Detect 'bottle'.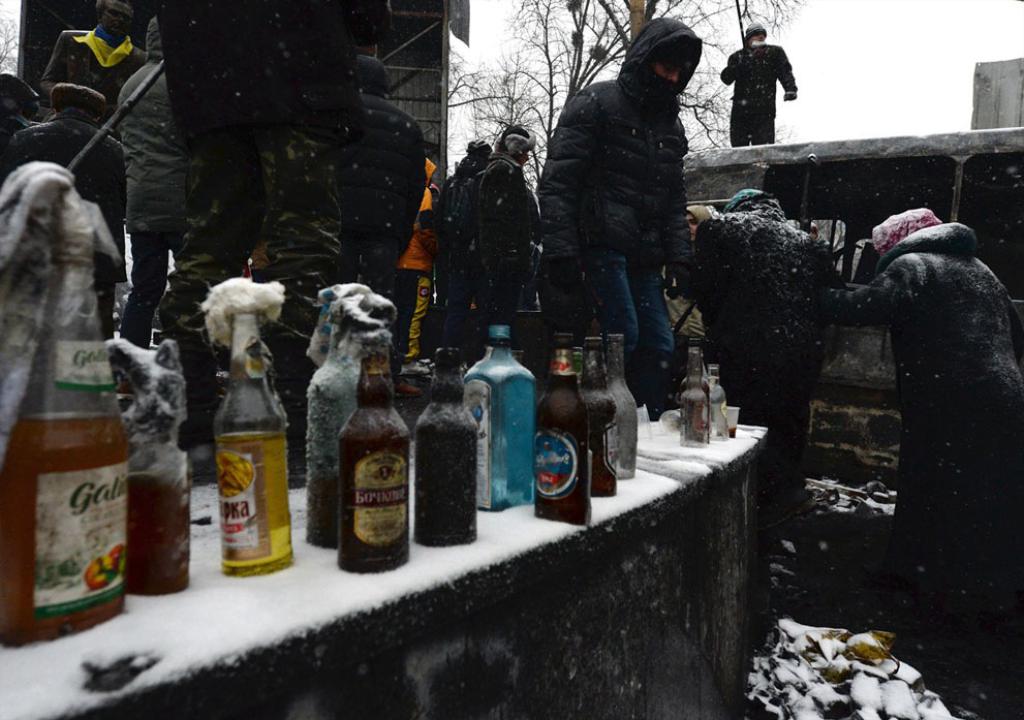
Detected at (582,335,621,499).
